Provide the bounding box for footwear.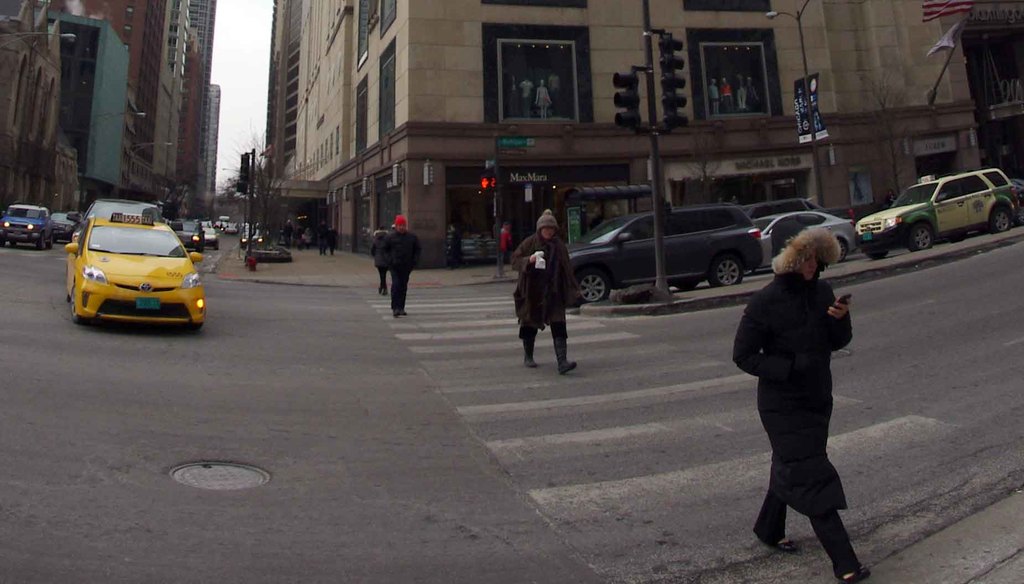
l=810, t=521, r=882, b=581.
